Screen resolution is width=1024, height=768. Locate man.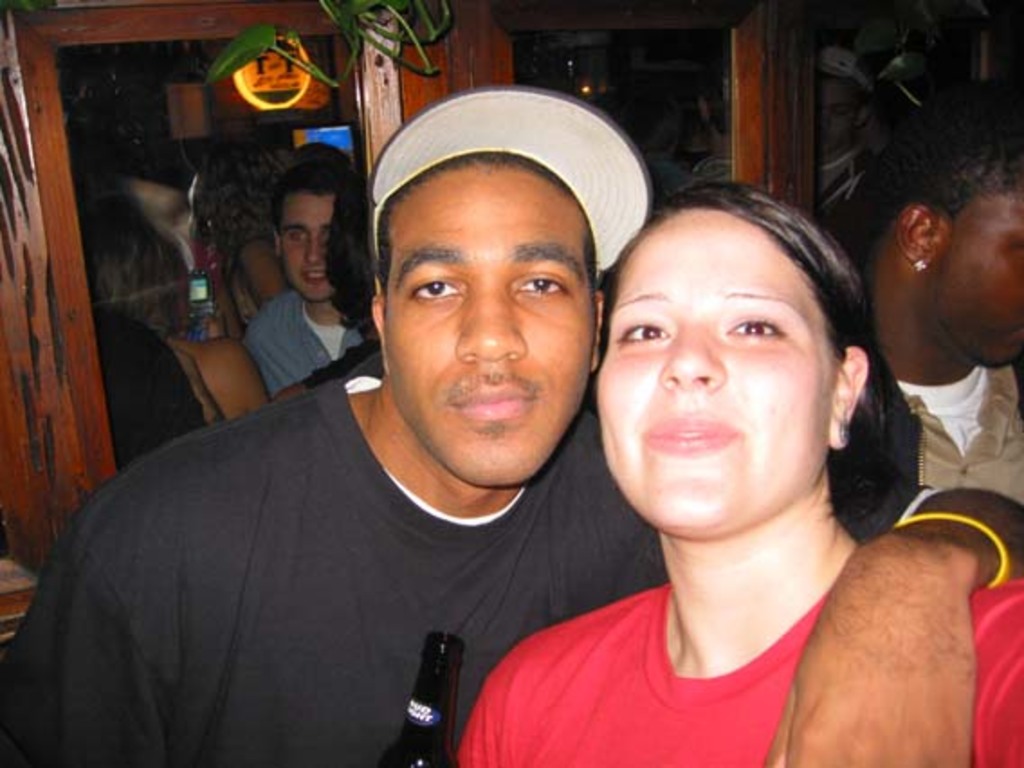
(56, 115, 667, 757).
